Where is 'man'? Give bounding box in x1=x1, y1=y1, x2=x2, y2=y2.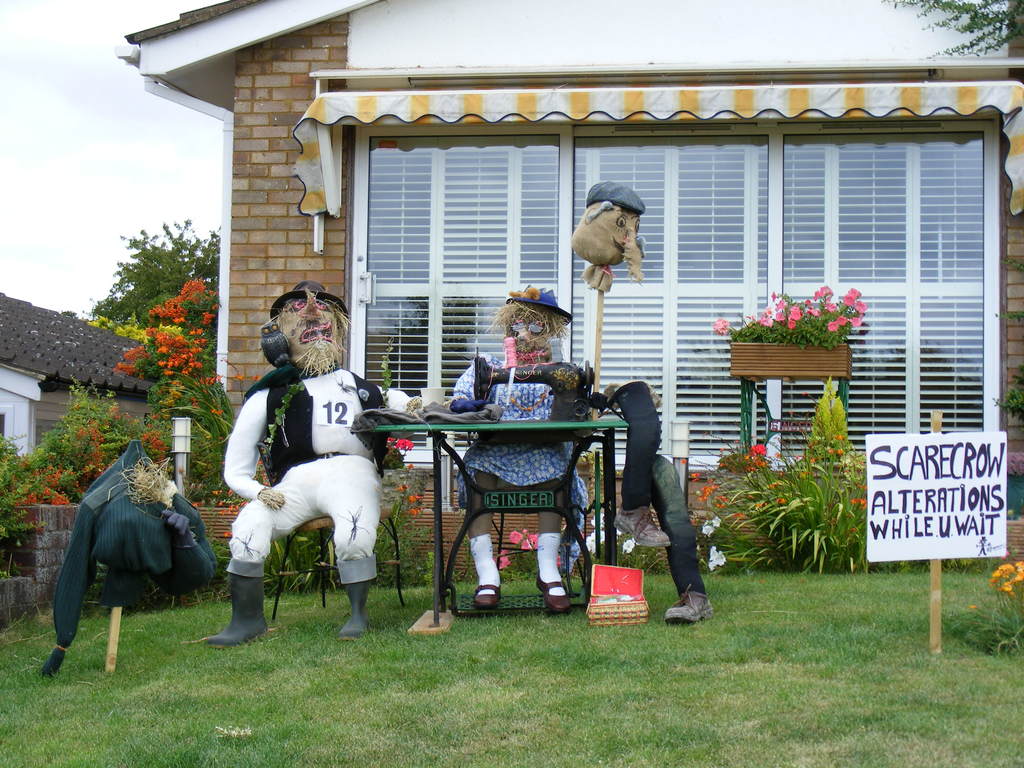
x1=190, y1=278, x2=419, y2=652.
